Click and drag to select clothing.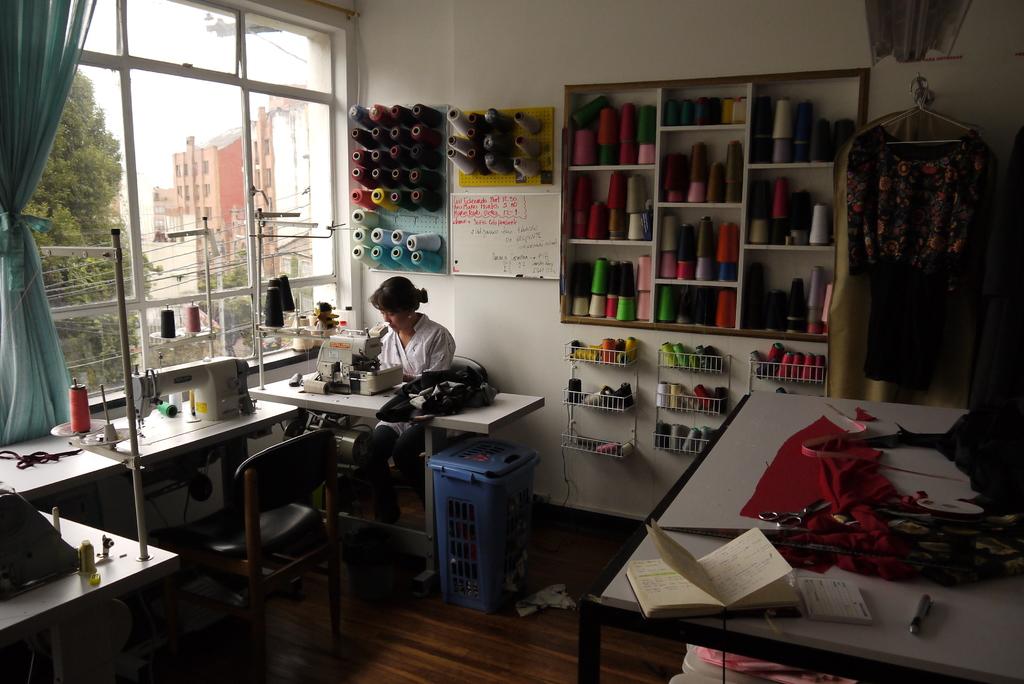
Selection: [376, 368, 496, 427].
